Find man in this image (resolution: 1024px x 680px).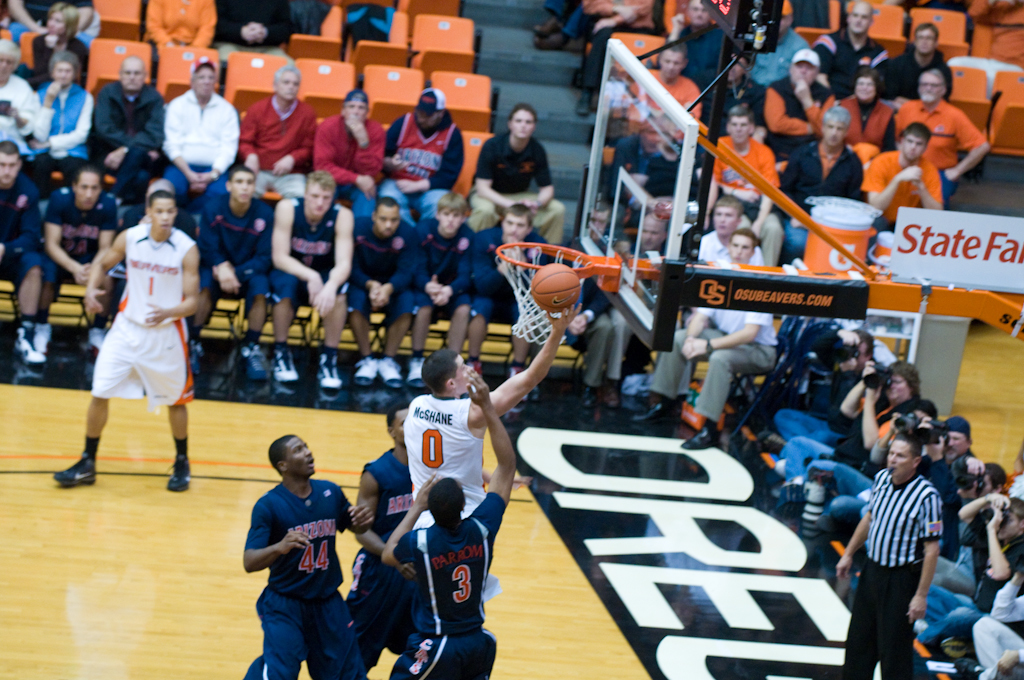
box(0, 135, 48, 371).
